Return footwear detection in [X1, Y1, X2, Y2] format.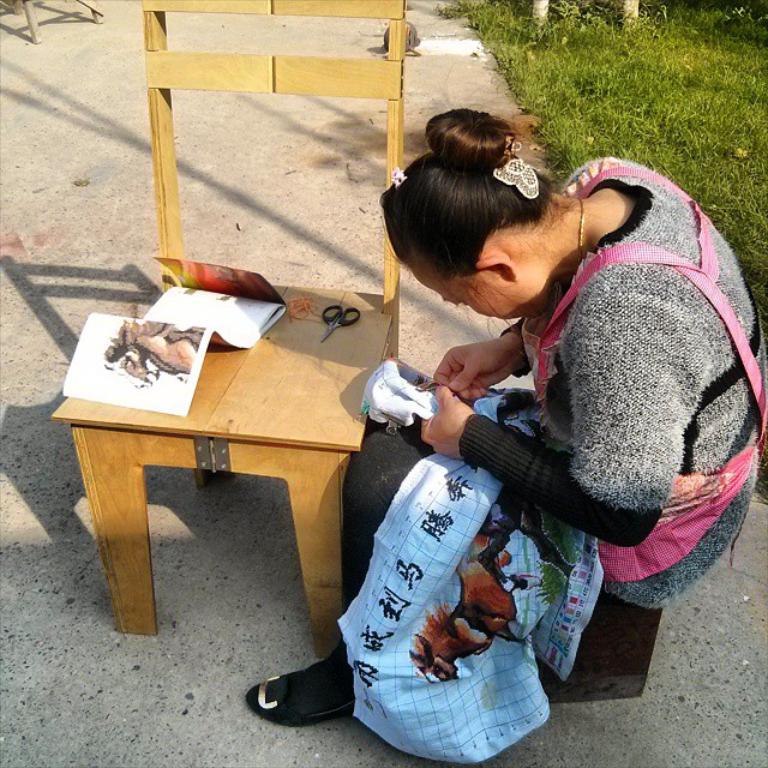
[269, 652, 362, 743].
